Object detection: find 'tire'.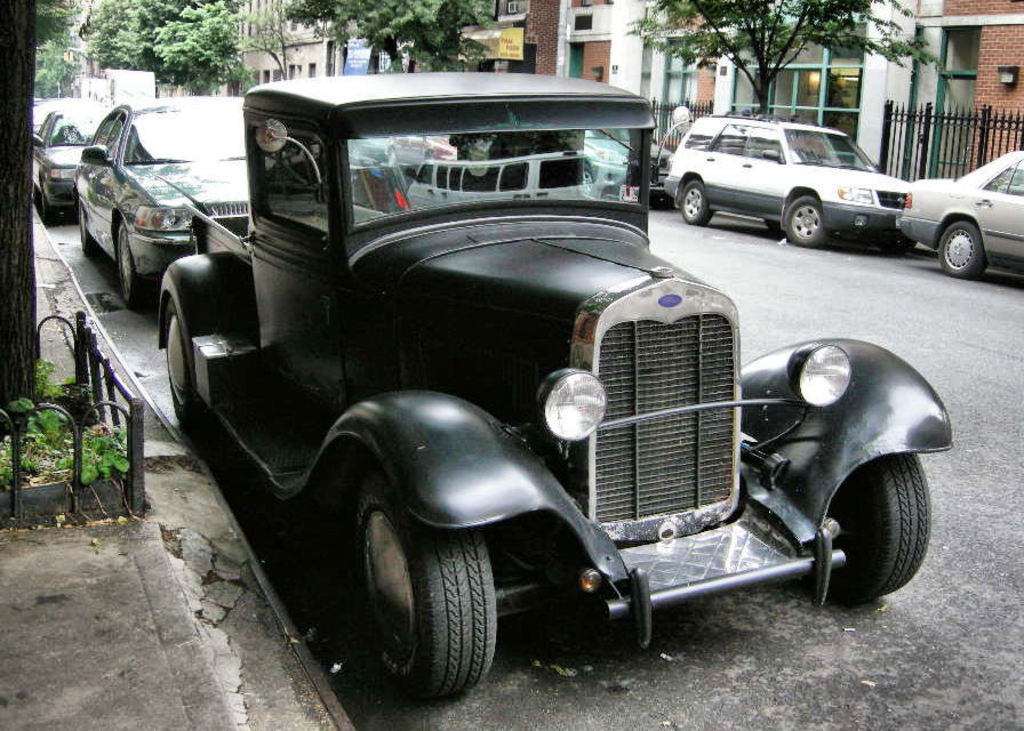
[168,299,205,420].
